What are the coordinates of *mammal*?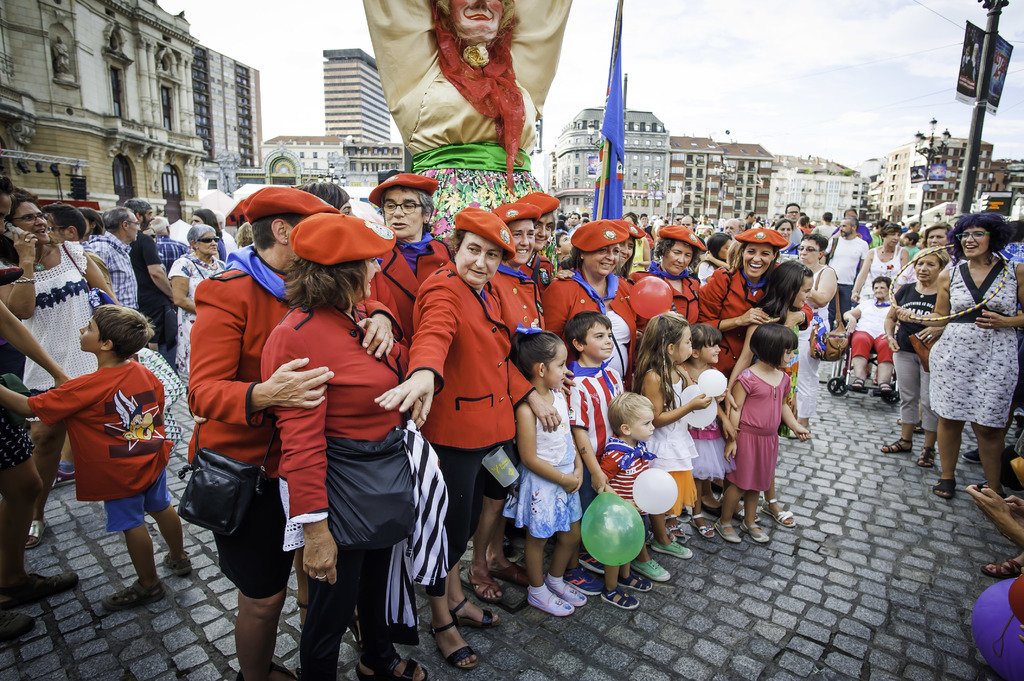
{"left": 964, "top": 486, "right": 1023, "bottom": 579}.
